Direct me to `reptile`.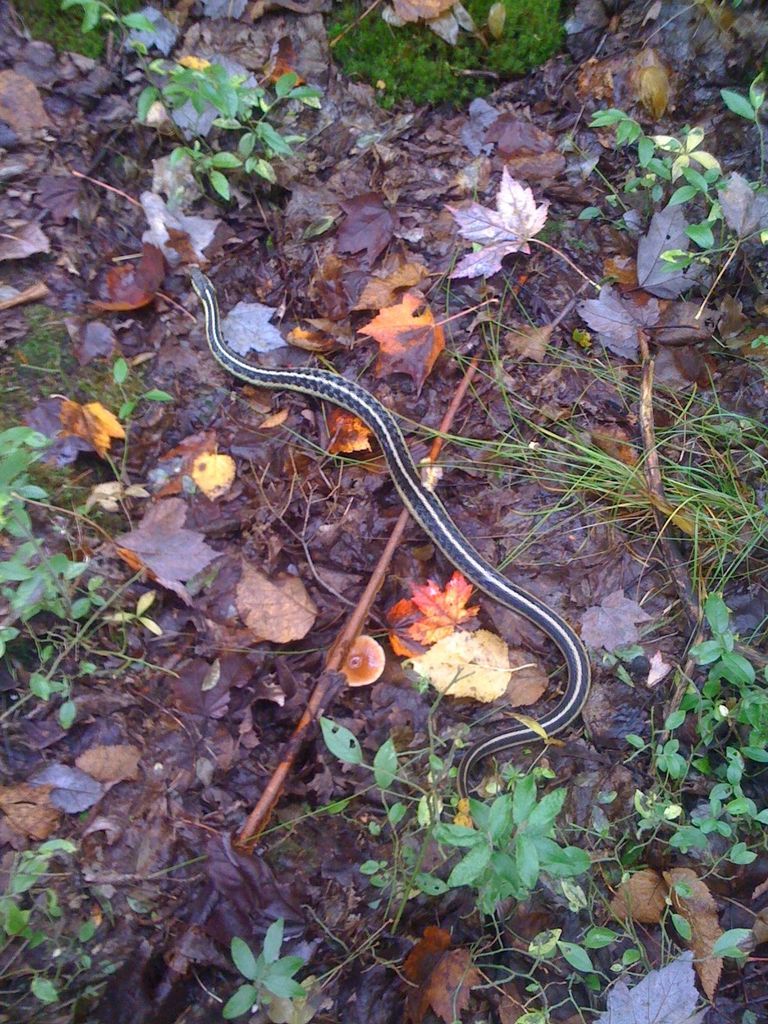
Direction: x1=189, y1=263, x2=595, y2=807.
